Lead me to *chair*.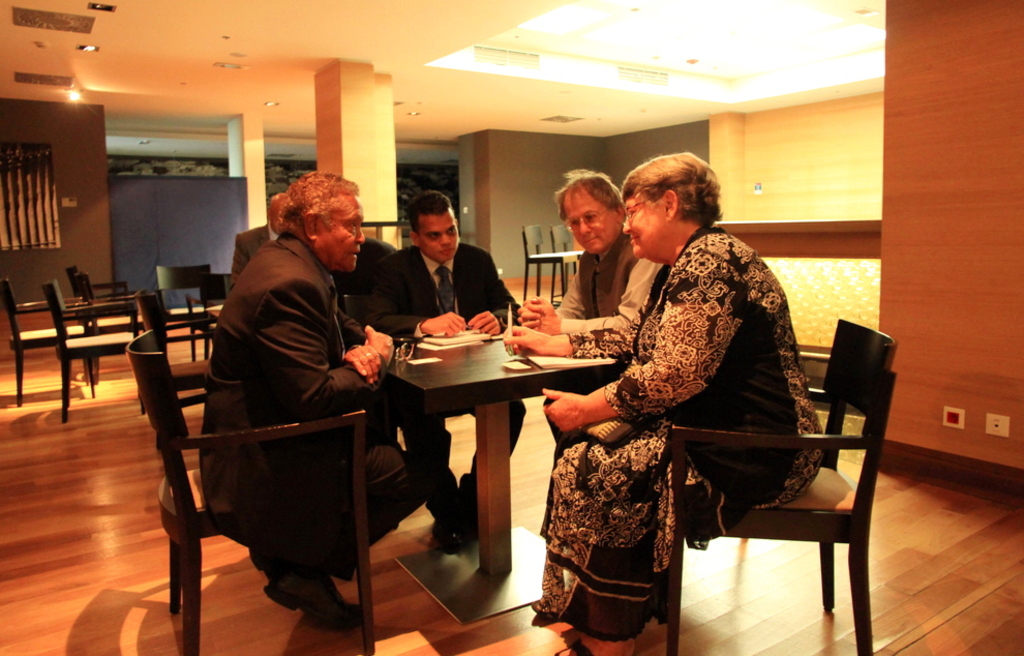
Lead to {"left": 657, "top": 336, "right": 904, "bottom": 646}.
